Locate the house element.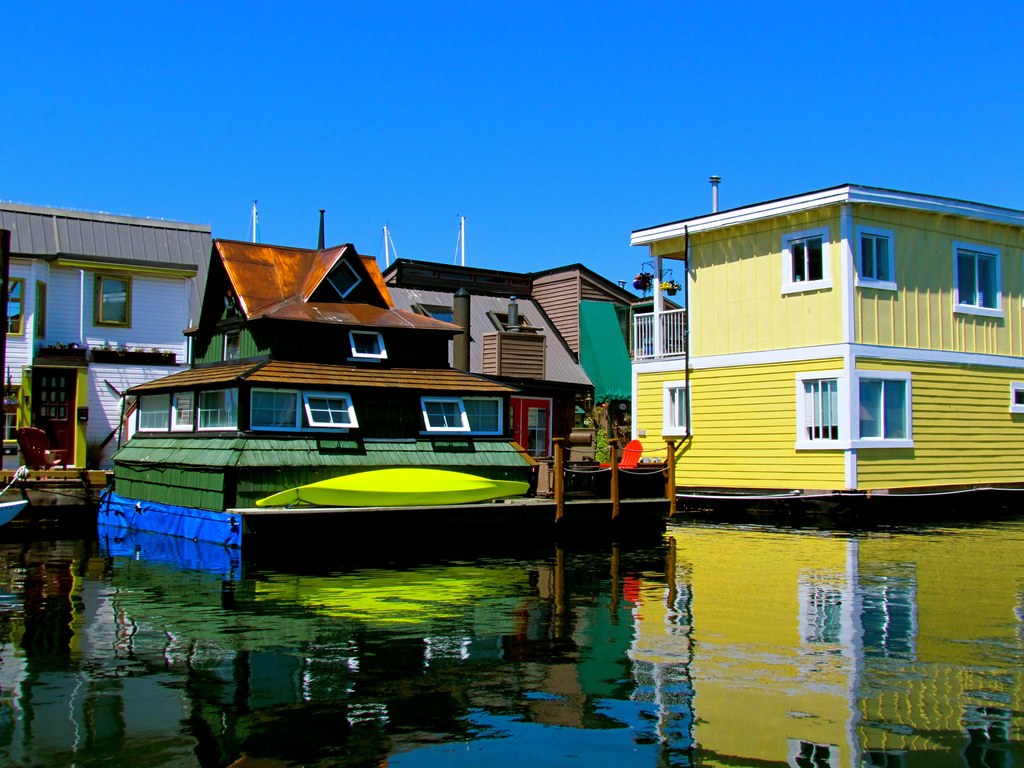
Element bbox: region(381, 260, 595, 437).
